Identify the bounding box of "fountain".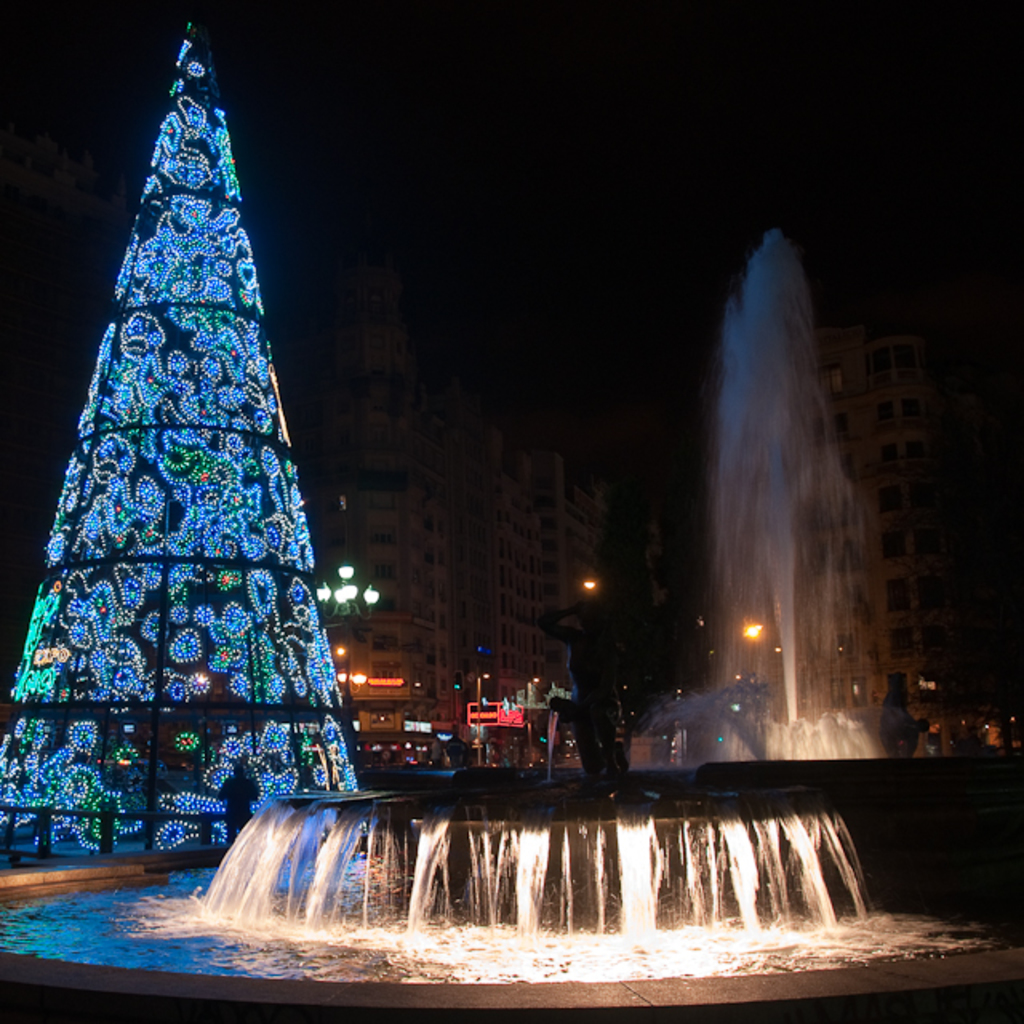
box=[613, 208, 982, 827].
